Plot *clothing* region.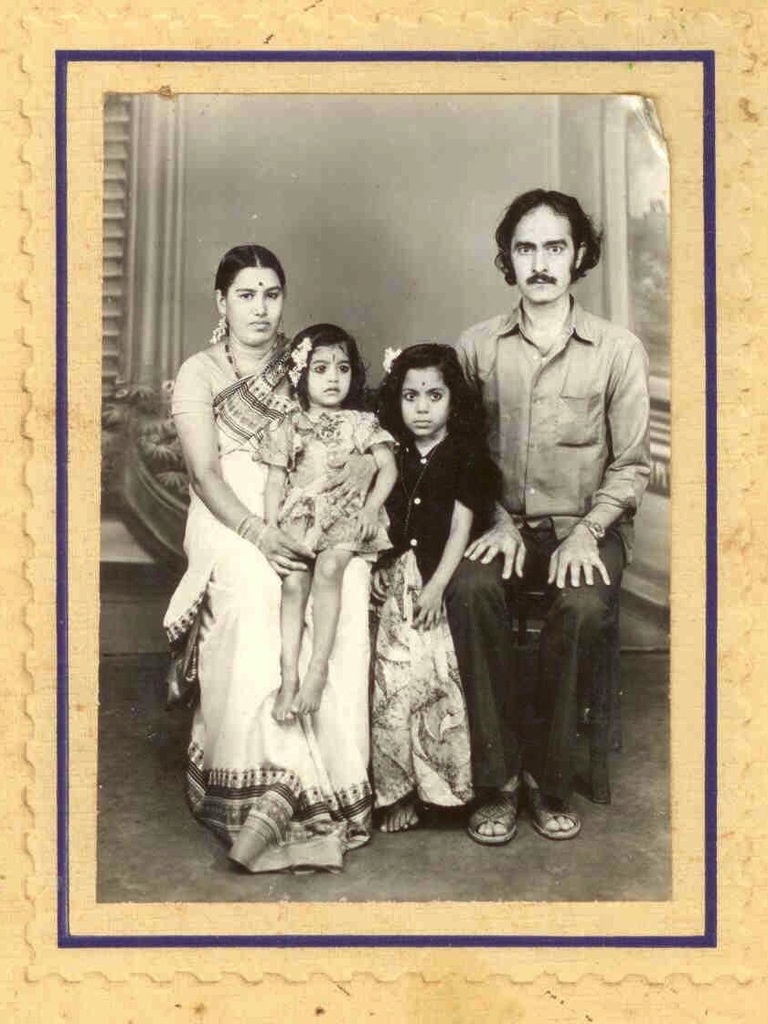
Plotted at l=368, t=429, r=498, b=813.
